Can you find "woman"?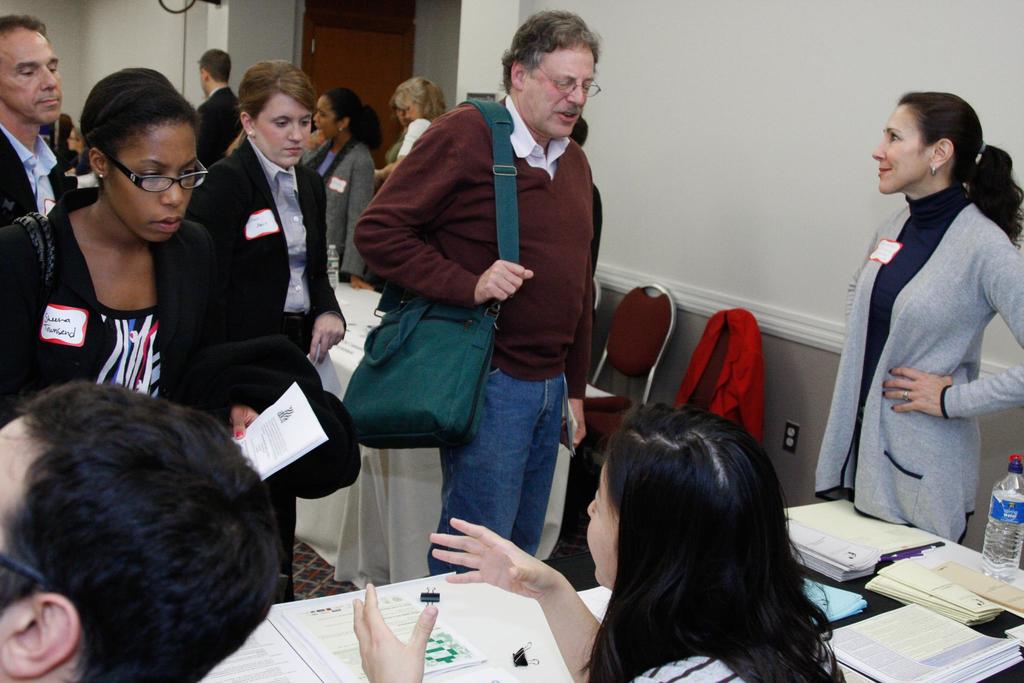
Yes, bounding box: {"x1": 366, "y1": 70, "x2": 449, "y2": 188}.
